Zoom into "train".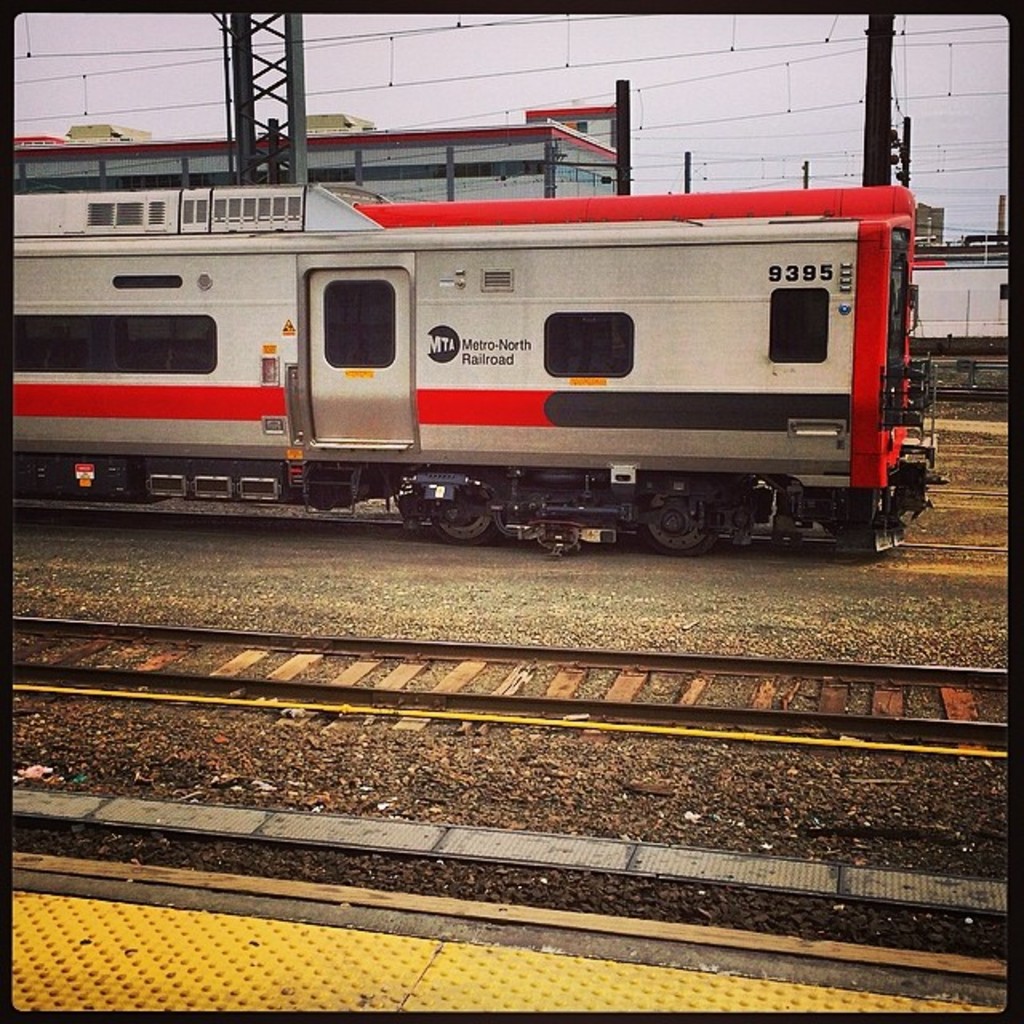
Zoom target: (left=13, top=184, right=947, bottom=558).
